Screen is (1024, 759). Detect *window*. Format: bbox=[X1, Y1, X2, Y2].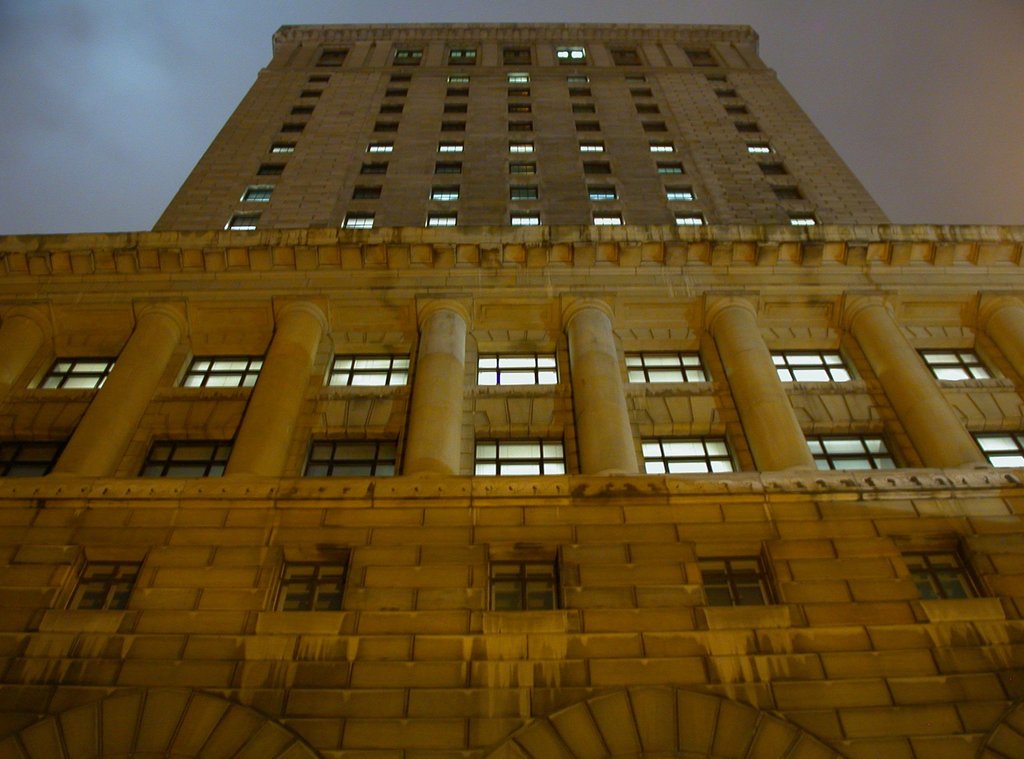
bbox=[364, 159, 388, 175].
